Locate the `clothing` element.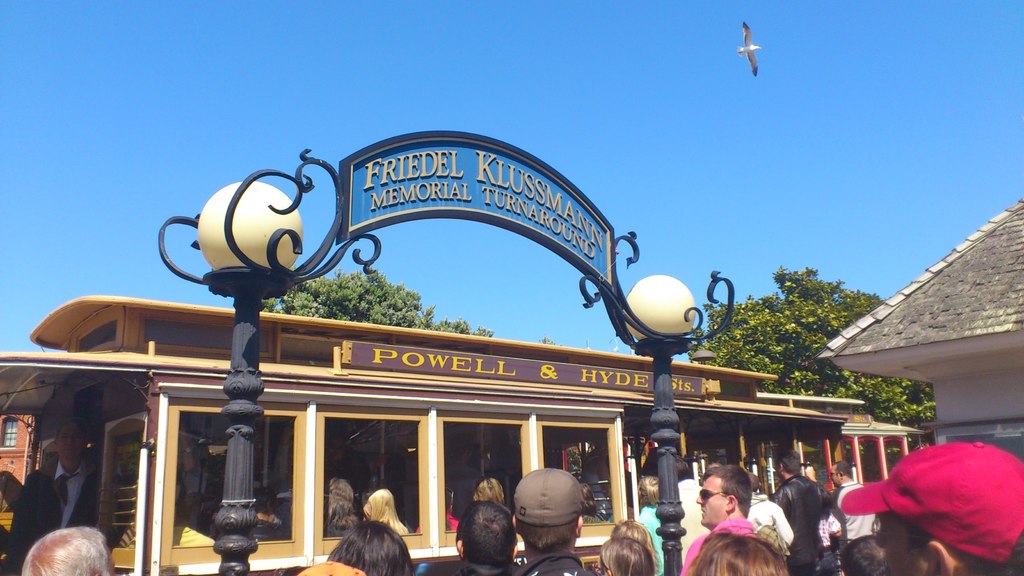
Element bbox: bbox(769, 478, 833, 575).
